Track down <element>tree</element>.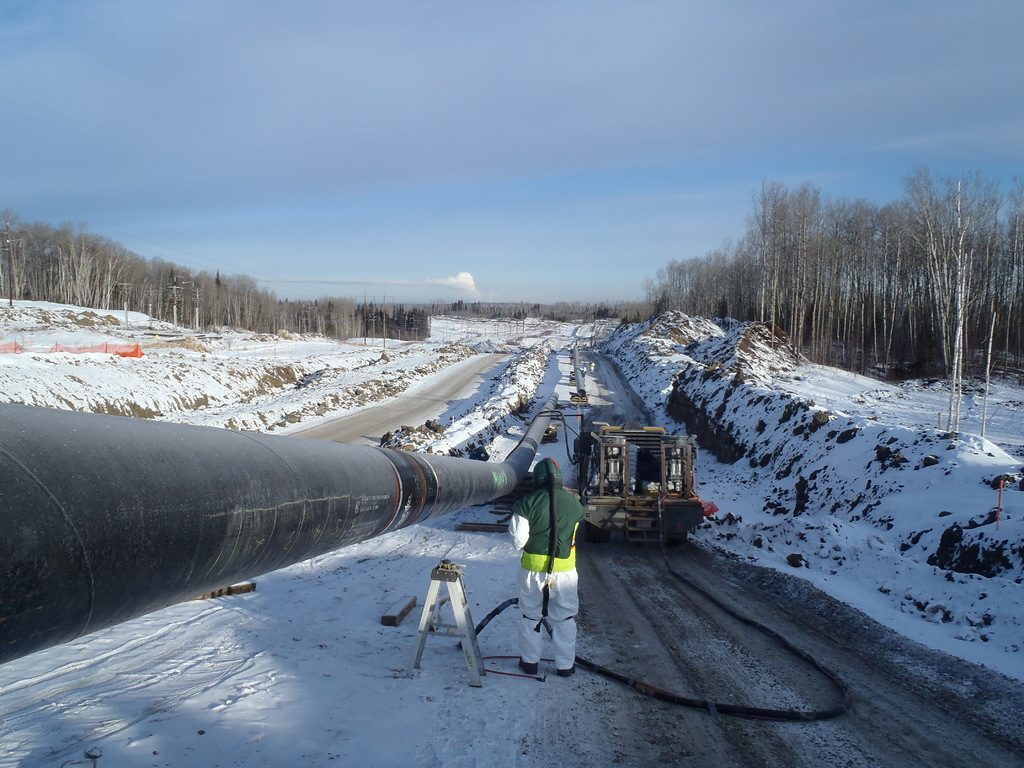
Tracked to [637,149,1023,444].
